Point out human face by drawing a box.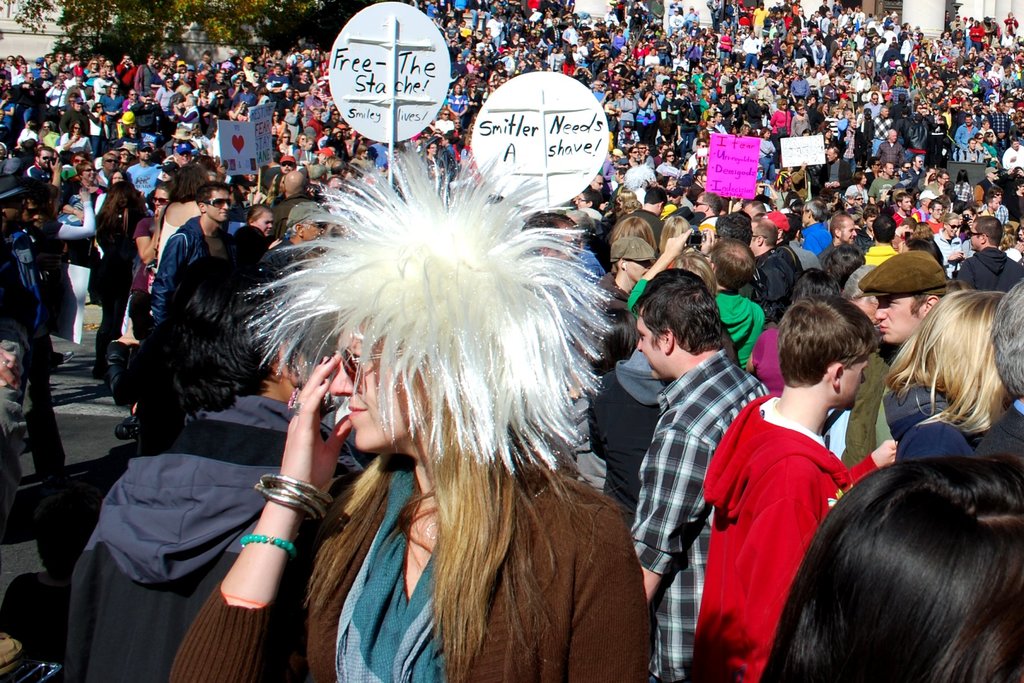
634,319,664,383.
